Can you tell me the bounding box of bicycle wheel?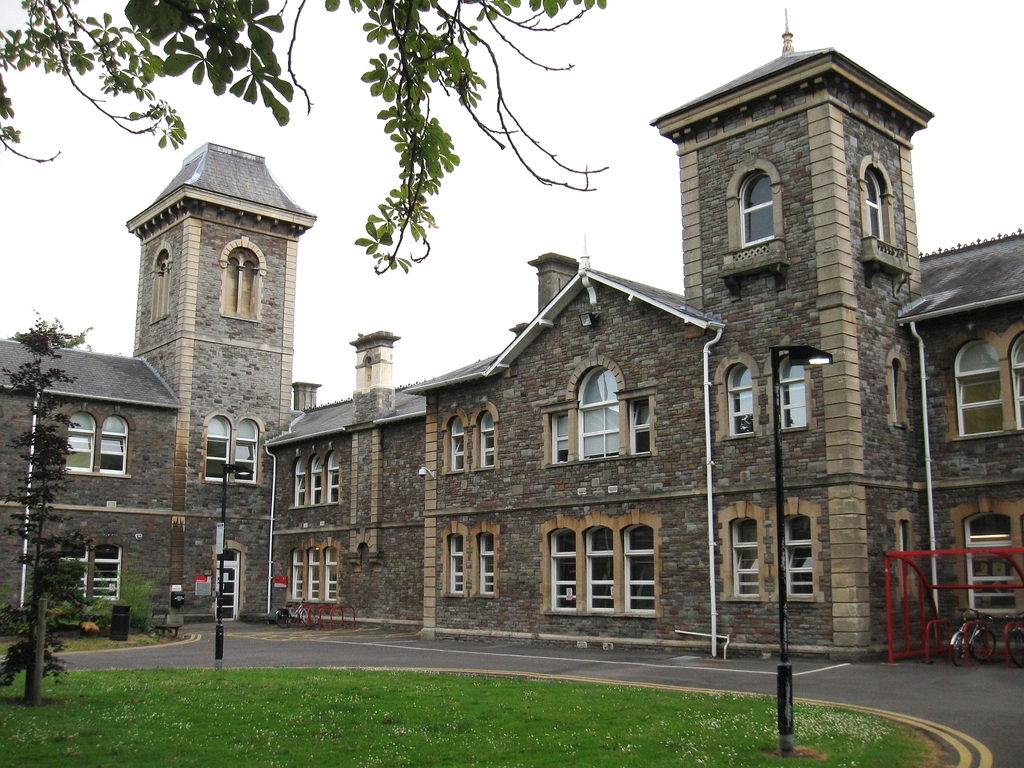
970, 628, 991, 663.
